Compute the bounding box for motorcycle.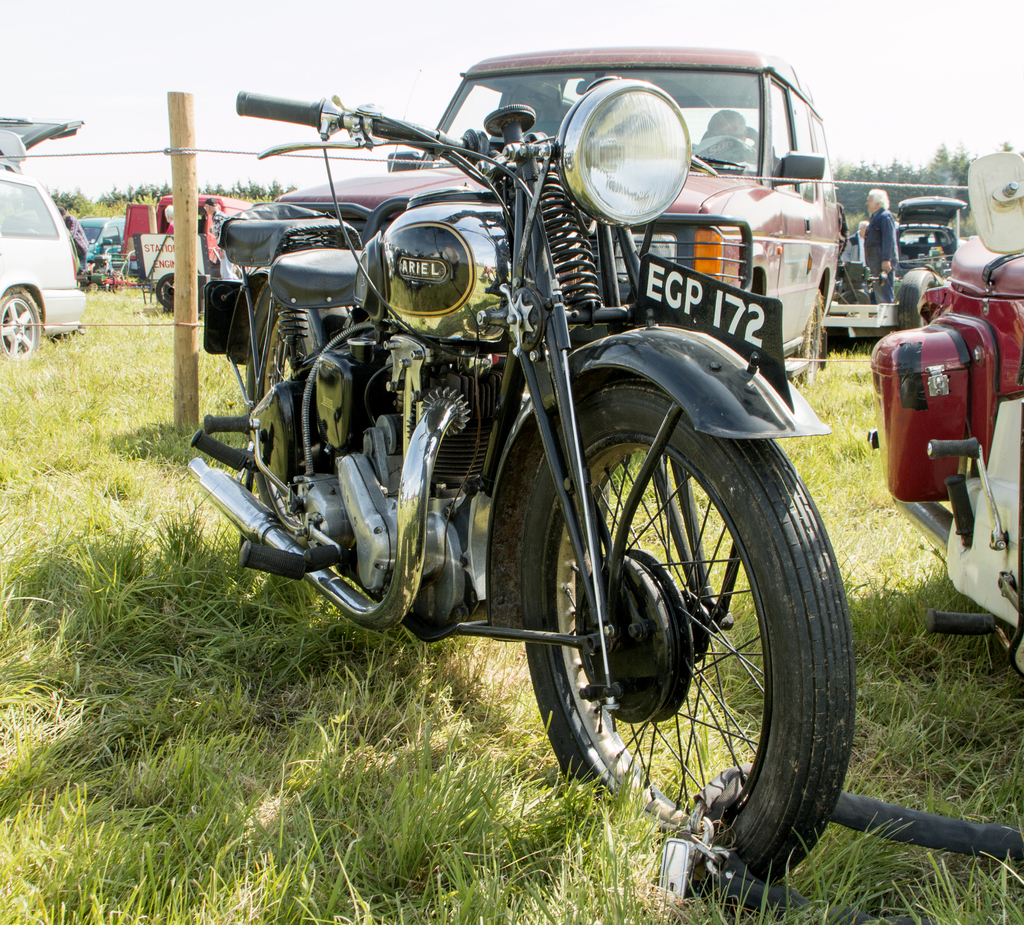
(182, 88, 858, 882).
